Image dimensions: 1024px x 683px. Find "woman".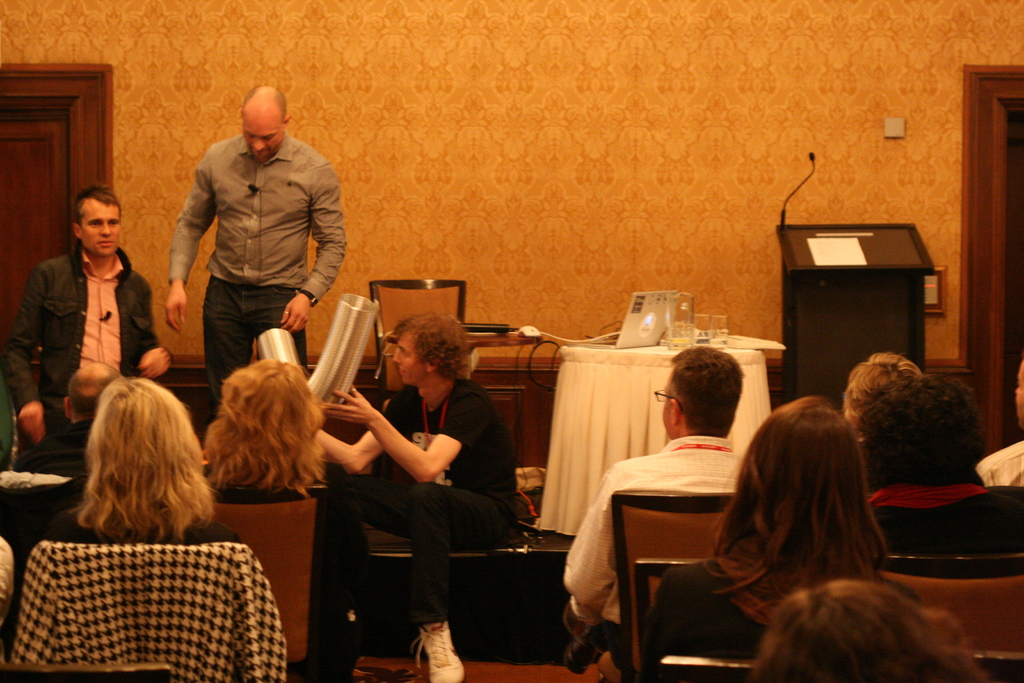
rect(842, 346, 925, 451).
